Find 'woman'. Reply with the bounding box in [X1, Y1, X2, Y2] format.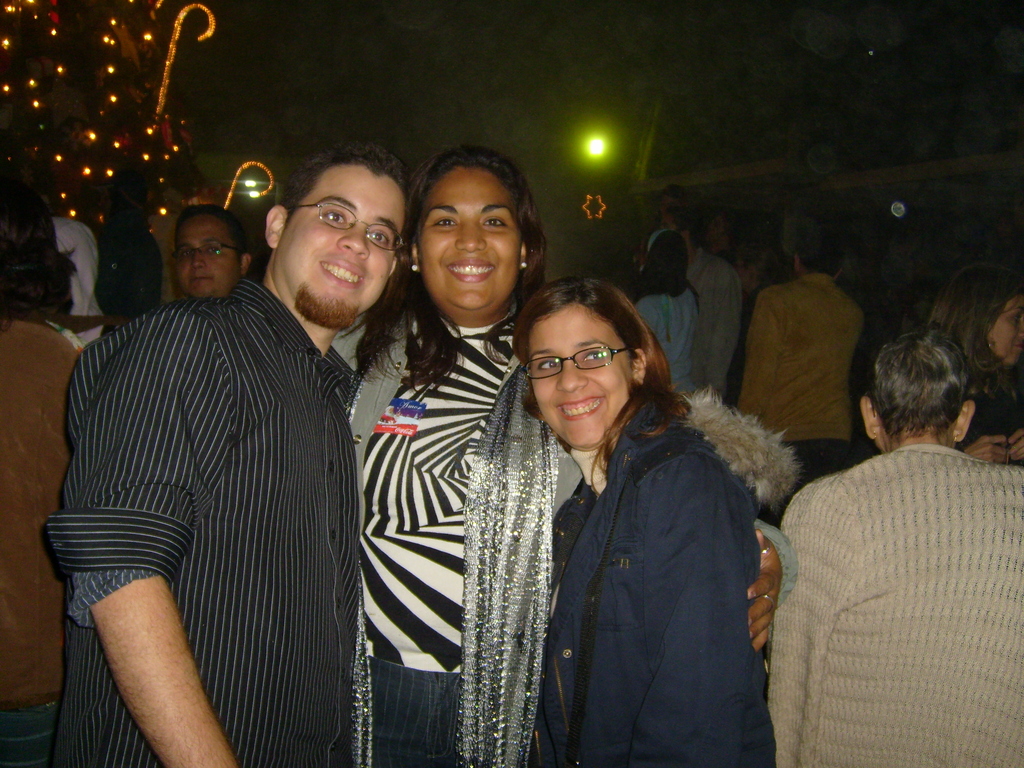
[925, 265, 1023, 465].
